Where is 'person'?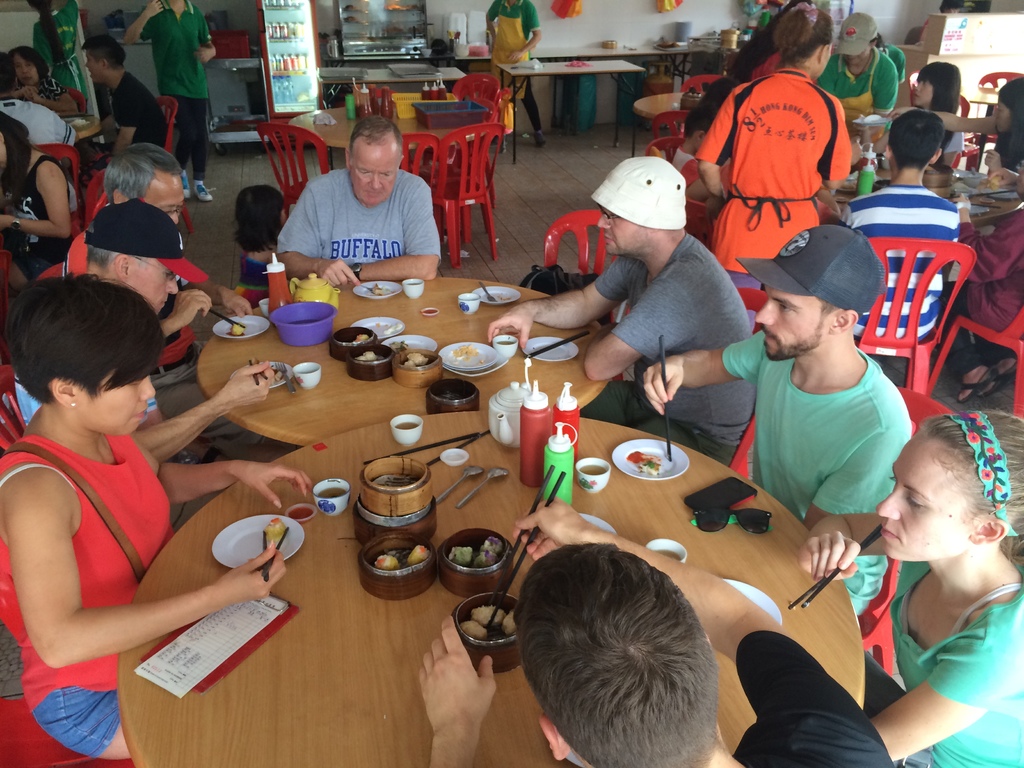
bbox=[0, 111, 82, 279].
